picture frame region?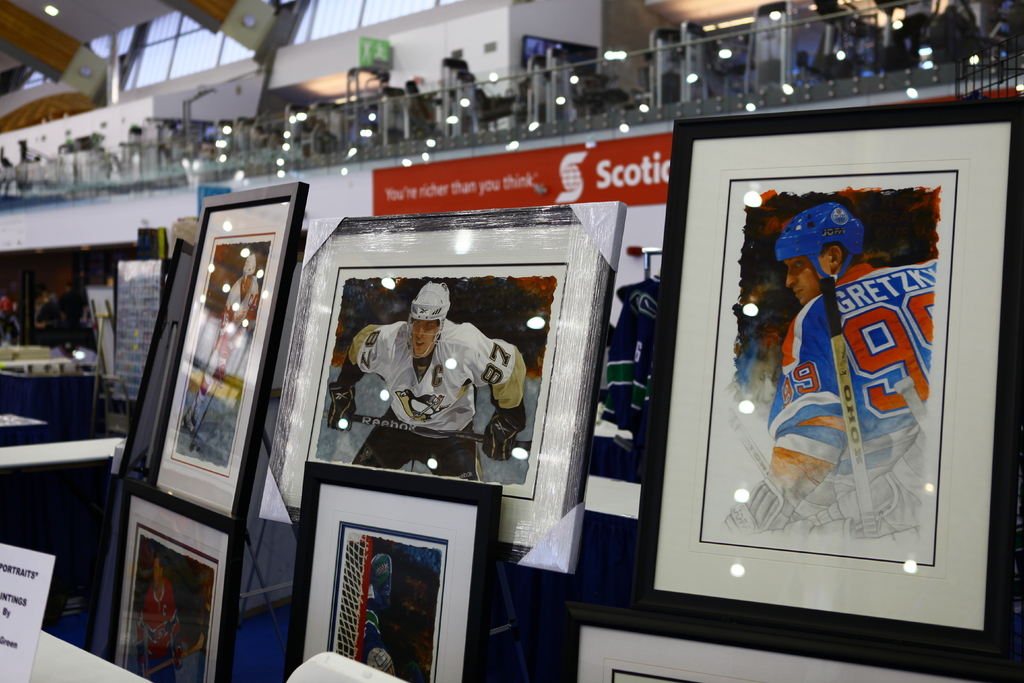
locate(143, 183, 311, 514)
